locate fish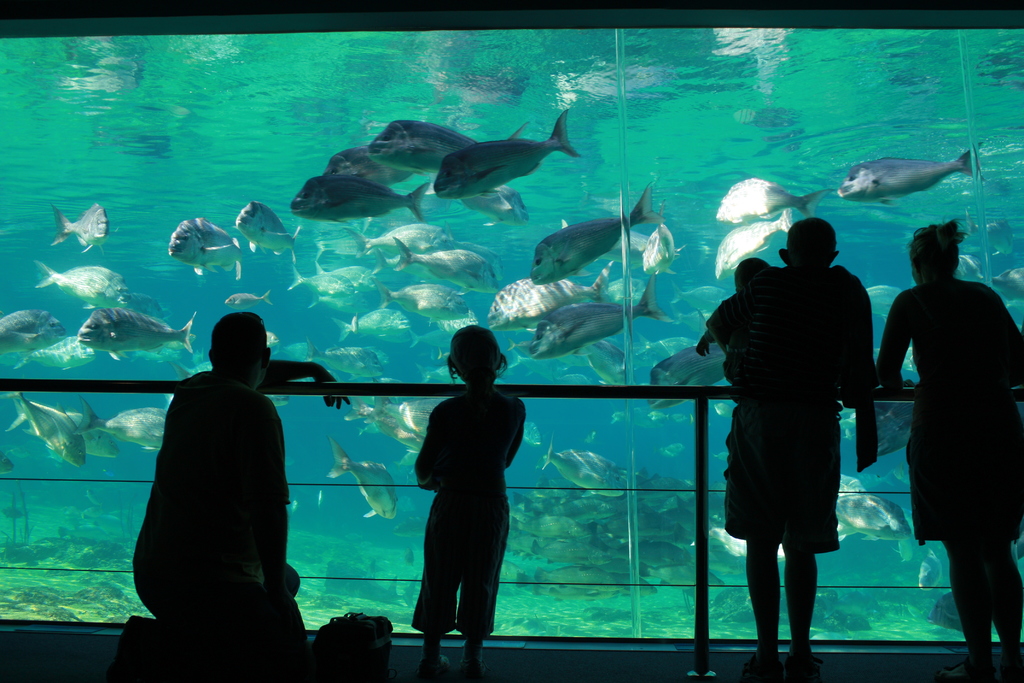
box=[640, 230, 682, 277]
